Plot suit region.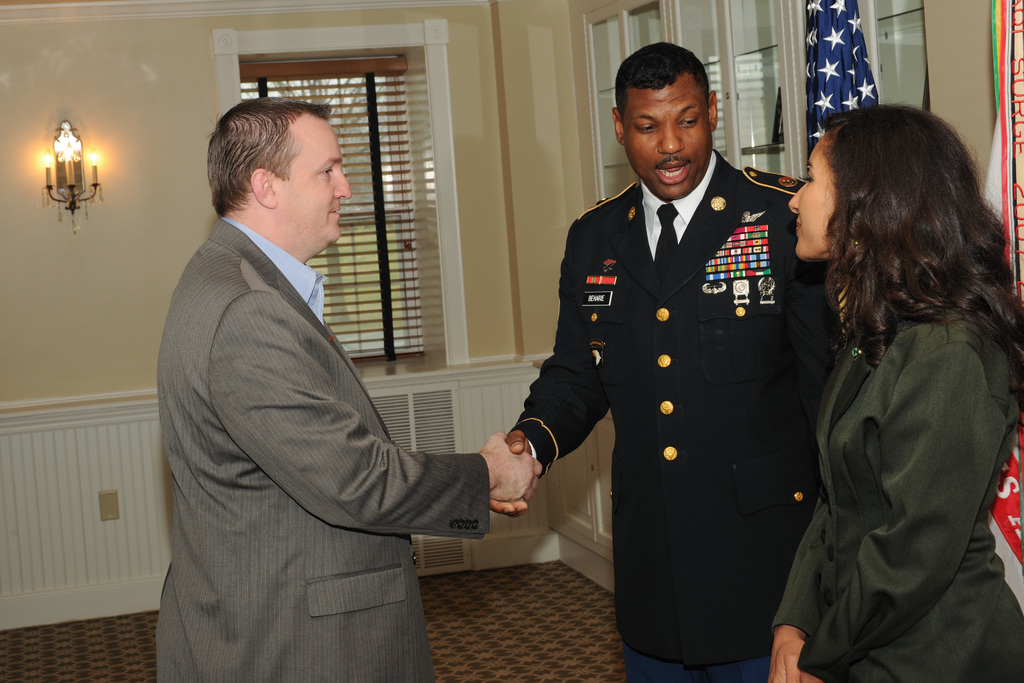
Plotted at <bbox>505, 143, 842, 682</bbox>.
